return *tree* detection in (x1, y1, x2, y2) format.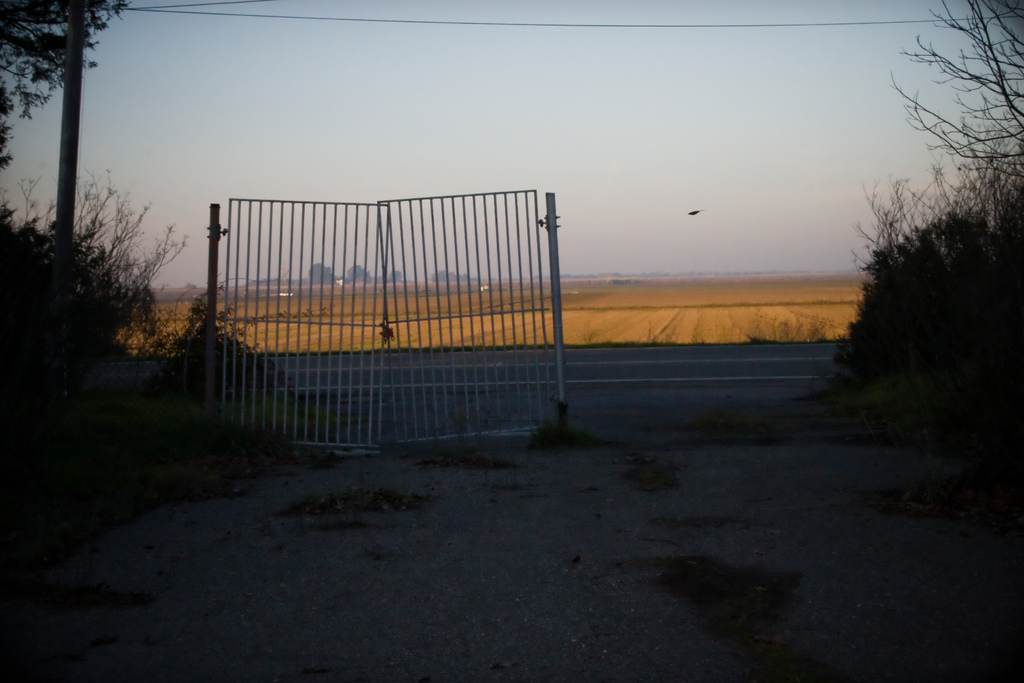
(0, 0, 136, 176).
